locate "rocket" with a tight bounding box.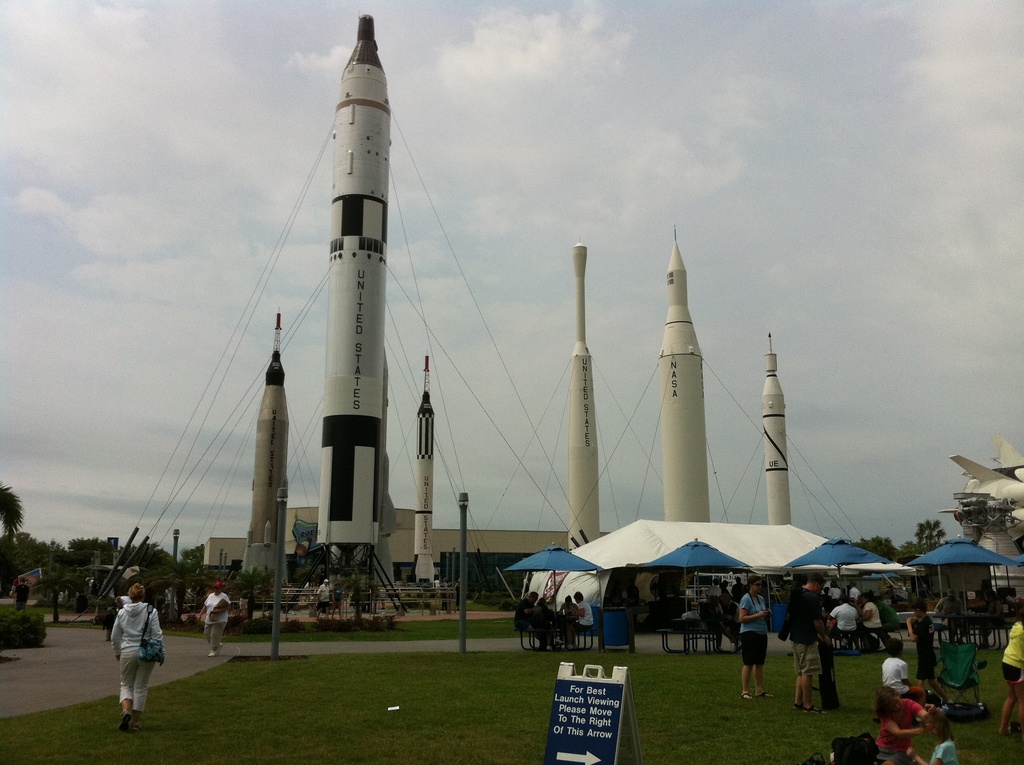
(317, 19, 387, 584).
